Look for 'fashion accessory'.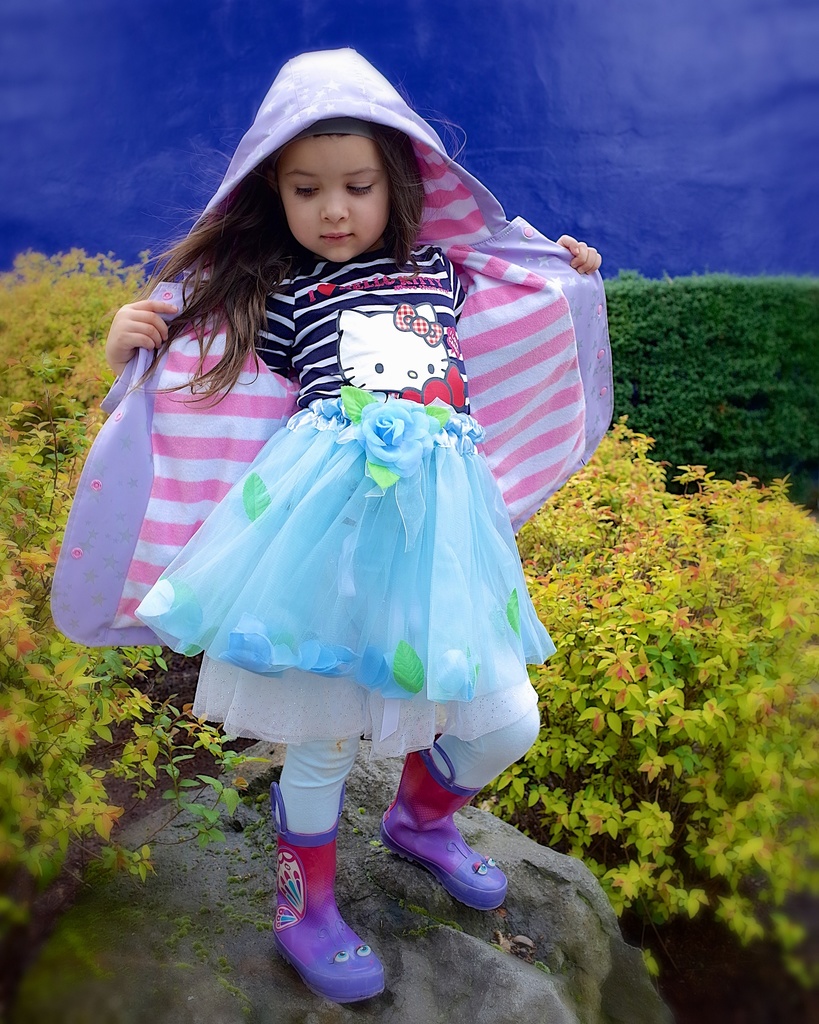
Found: (272, 782, 383, 1010).
